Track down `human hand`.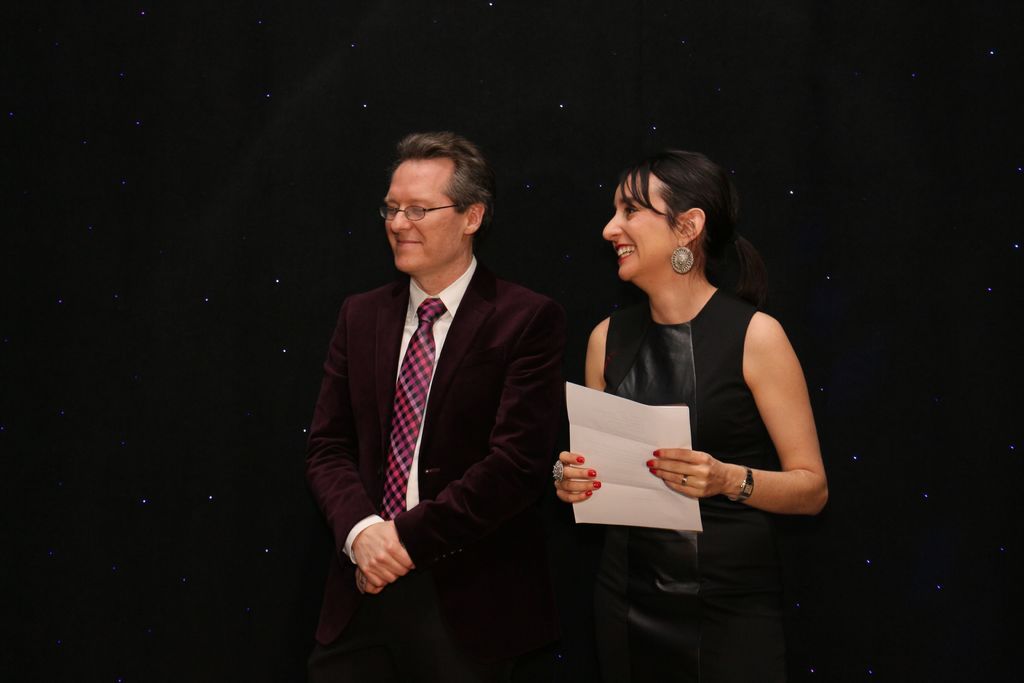
Tracked to (x1=645, y1=447, x2=730, y2=502).
